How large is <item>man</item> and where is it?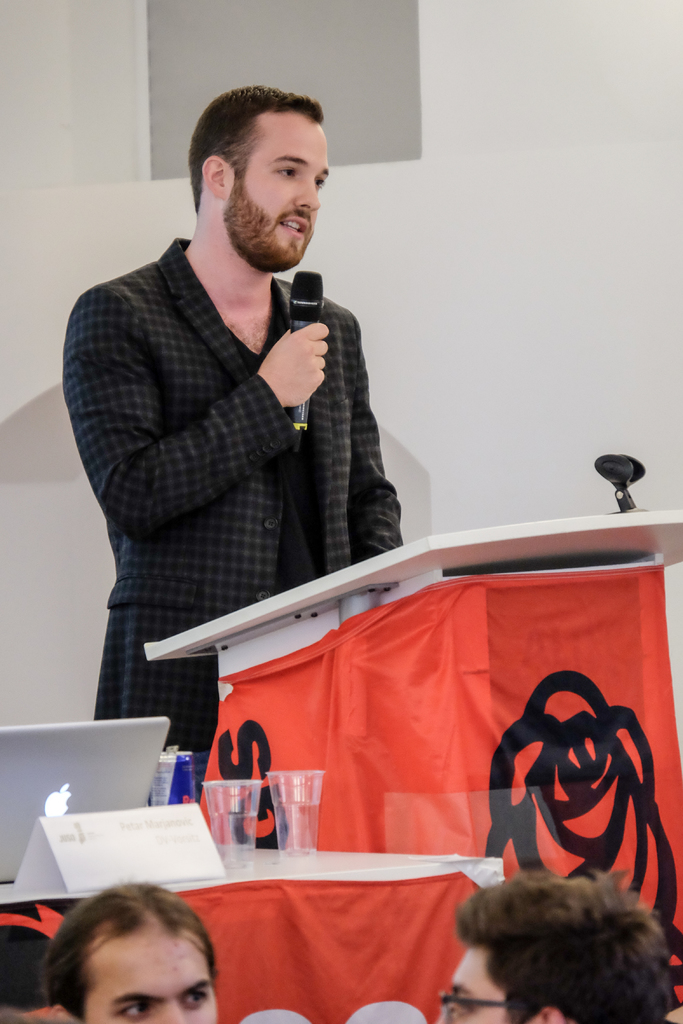
Bounding box: box(58, 85, 404, 771).
